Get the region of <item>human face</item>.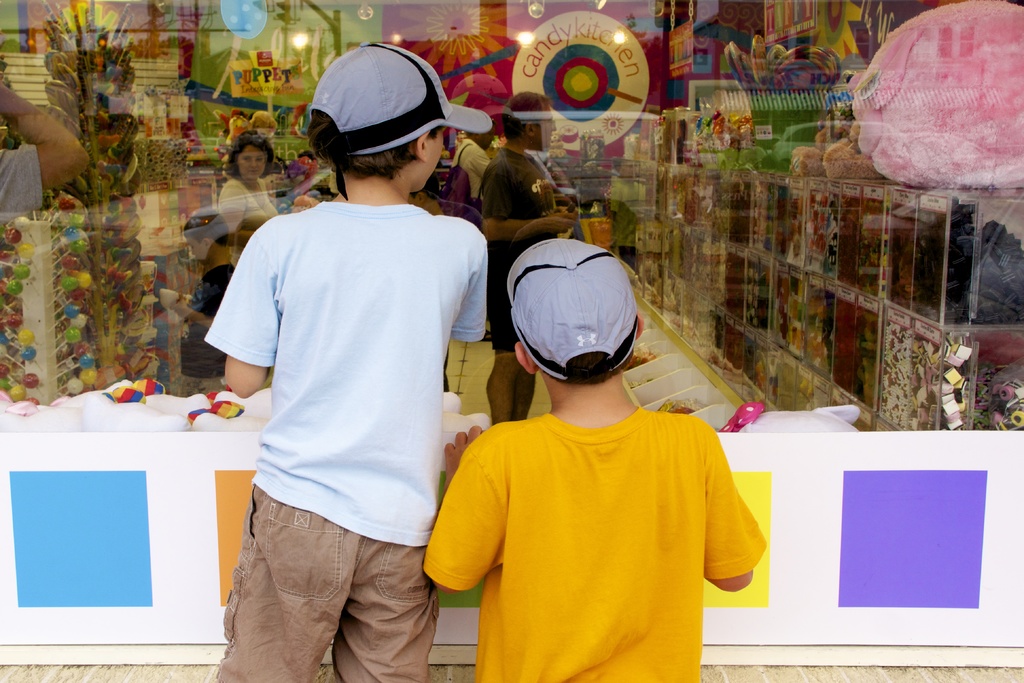
{"x1": 420, "y1": 126, "x2": 447, "y2": 191}.
